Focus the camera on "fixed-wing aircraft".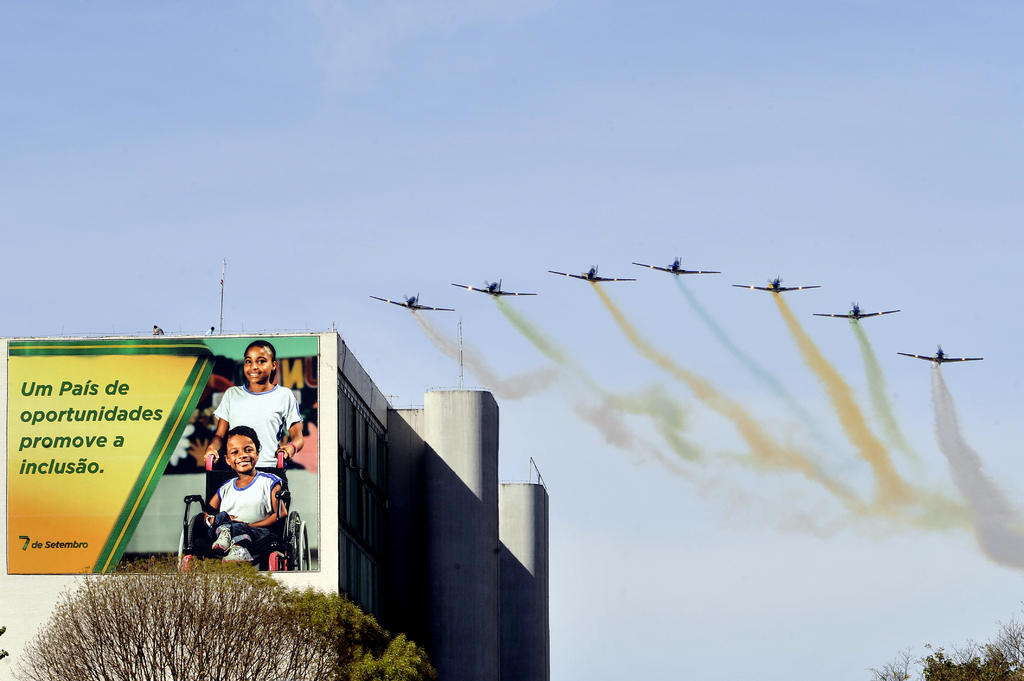
Focus region: (631, 251, 721, 278).
